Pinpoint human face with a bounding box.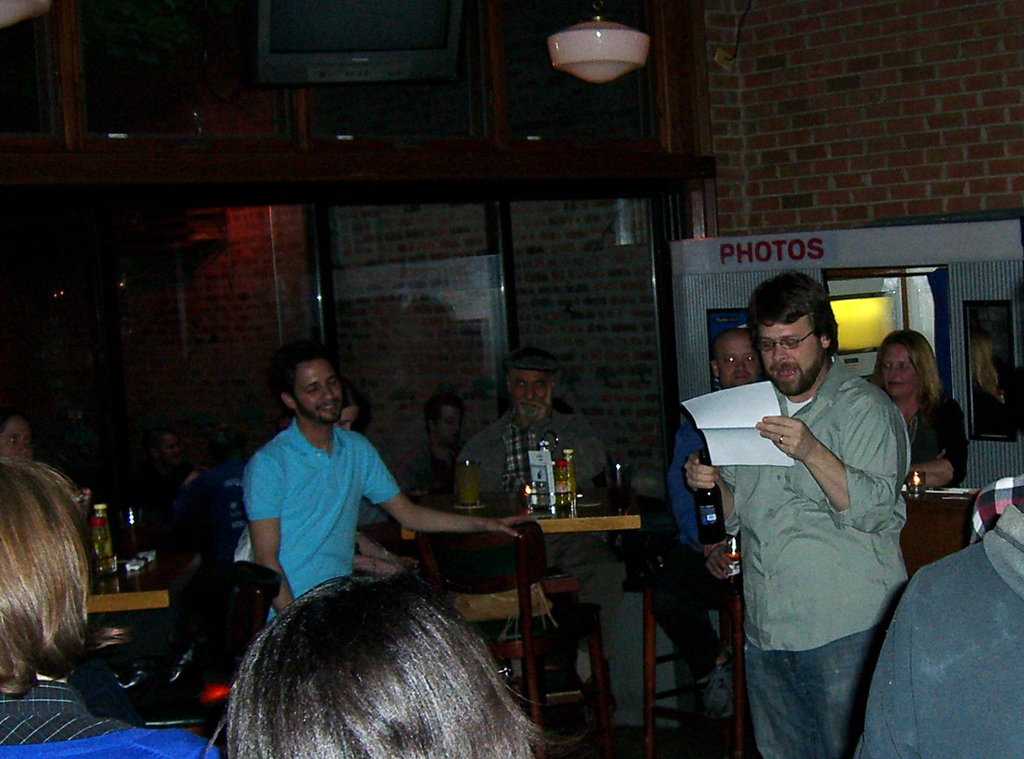
[433, 404, 464, 455].
